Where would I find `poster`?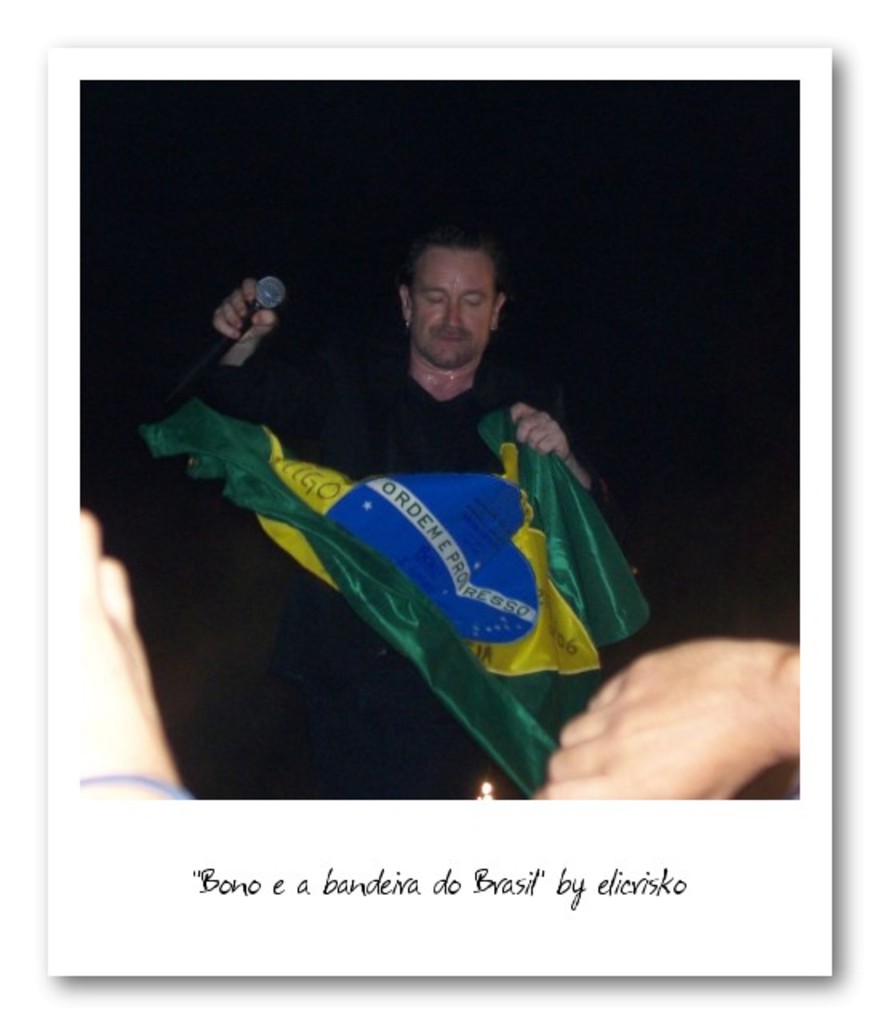
At [x1=48, y1=40, x2=830, y2=973].
